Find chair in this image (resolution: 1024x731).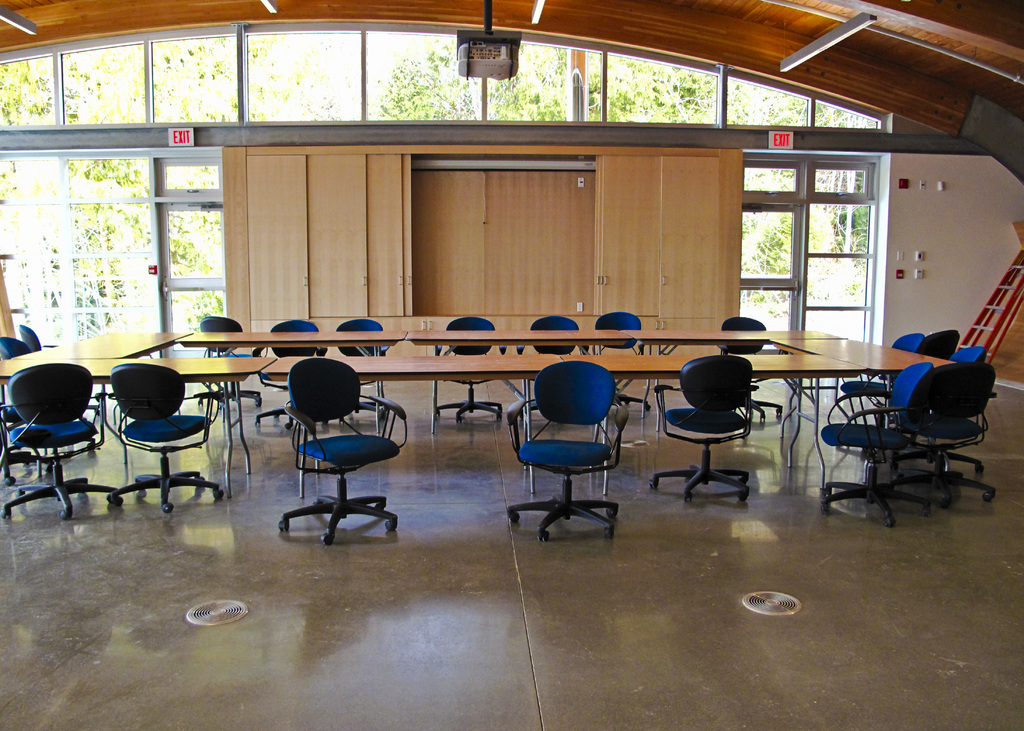
rect(196, 314, 268, 405).
